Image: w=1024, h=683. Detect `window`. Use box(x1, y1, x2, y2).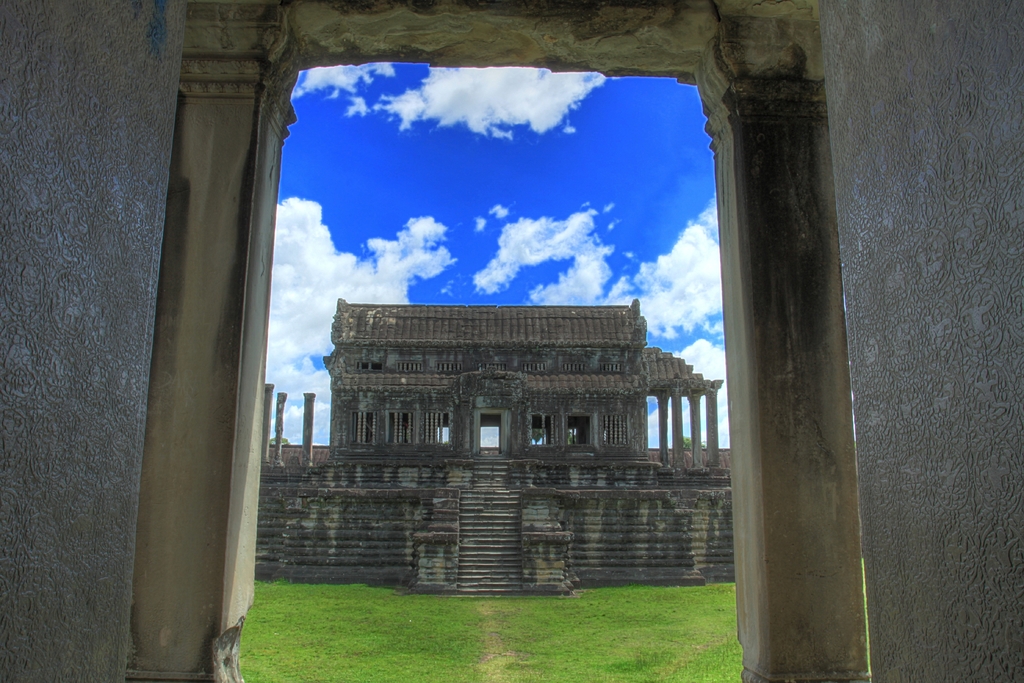
box(569, 416, 591, 447).
